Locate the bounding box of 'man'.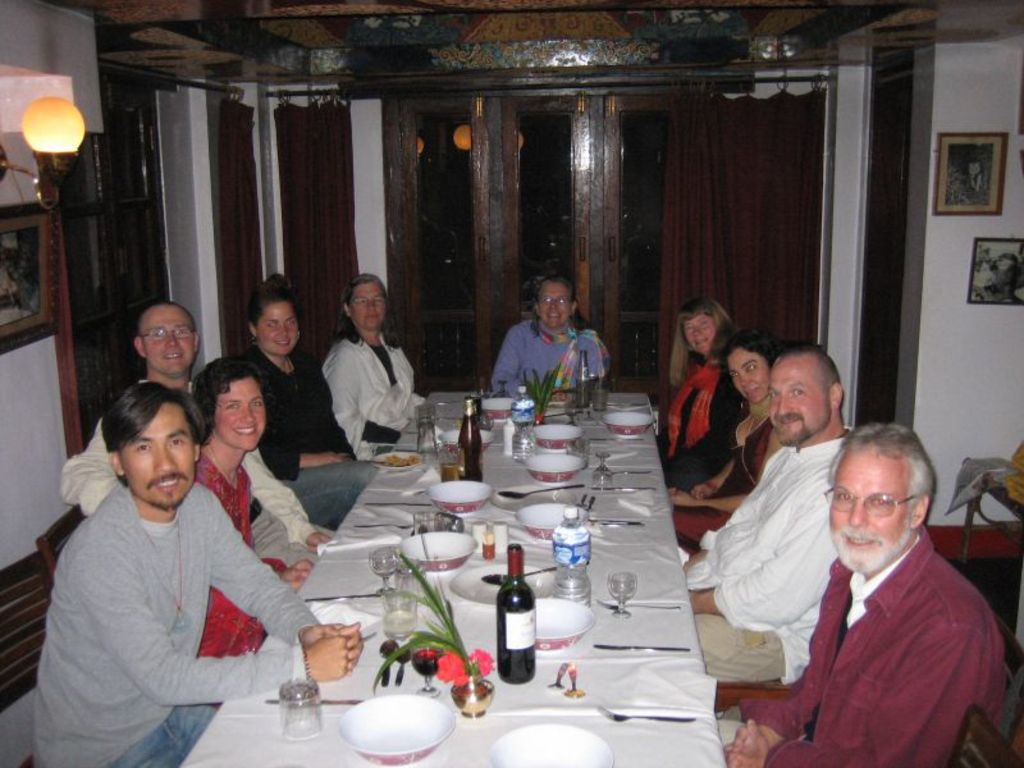
Bounding box: box=[675, 344, 856, 687].
